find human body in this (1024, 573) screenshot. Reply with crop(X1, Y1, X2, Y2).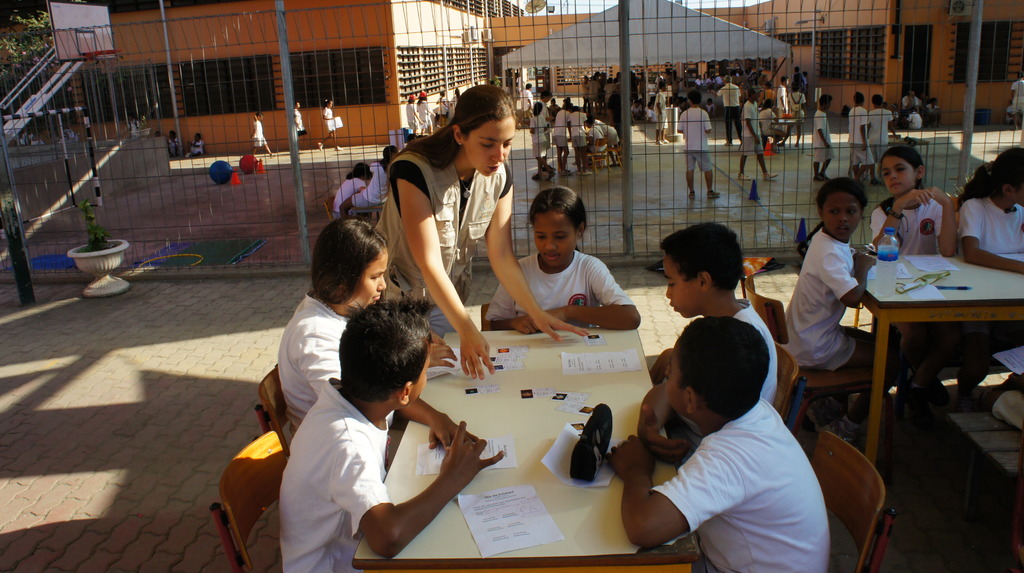
crop(673, 92, 719, 197).
